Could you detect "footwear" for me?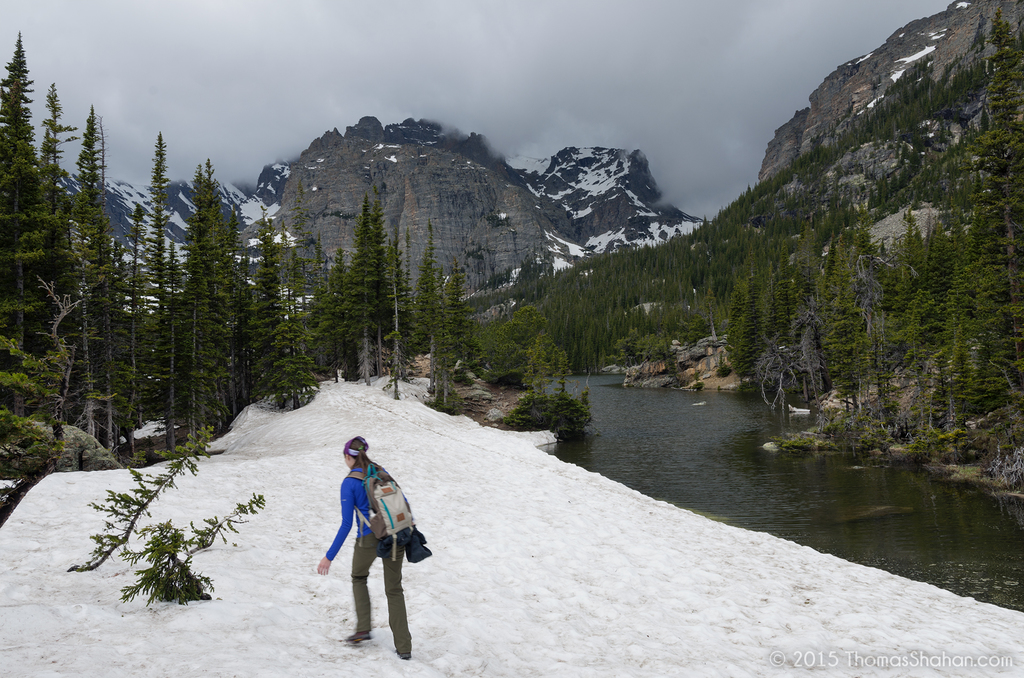
Detection result: detection(346, 630, 371, 643).
